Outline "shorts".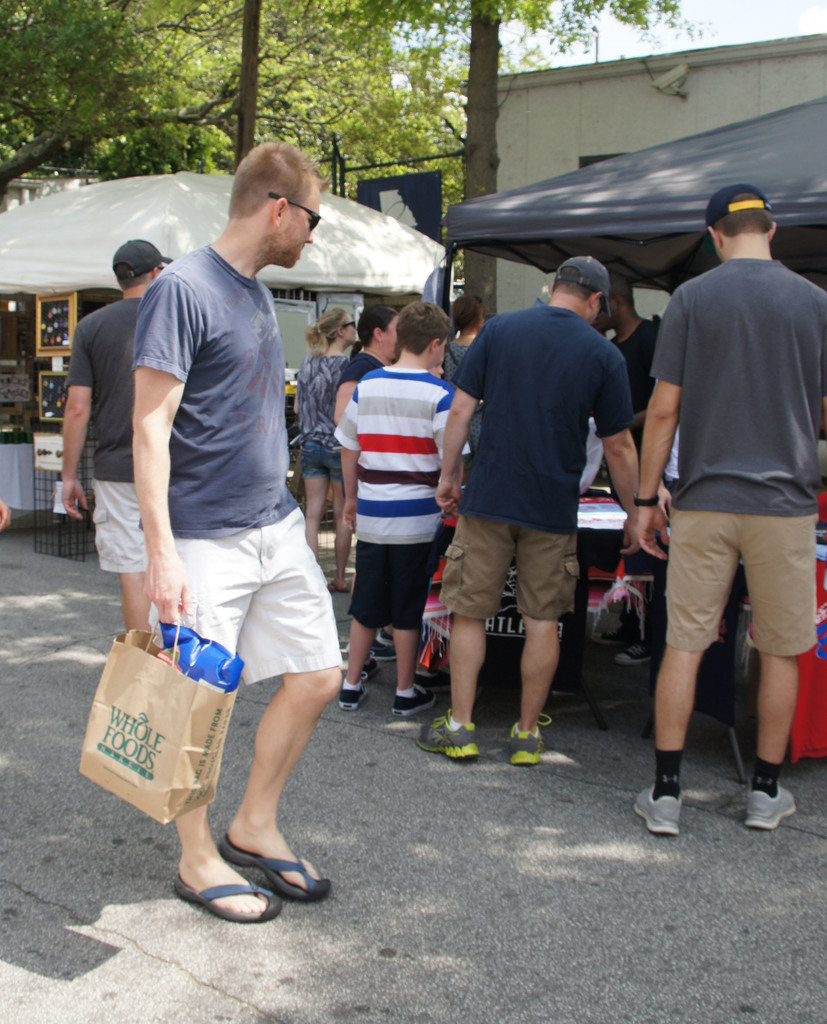
Outline: (352,540,430,632).
